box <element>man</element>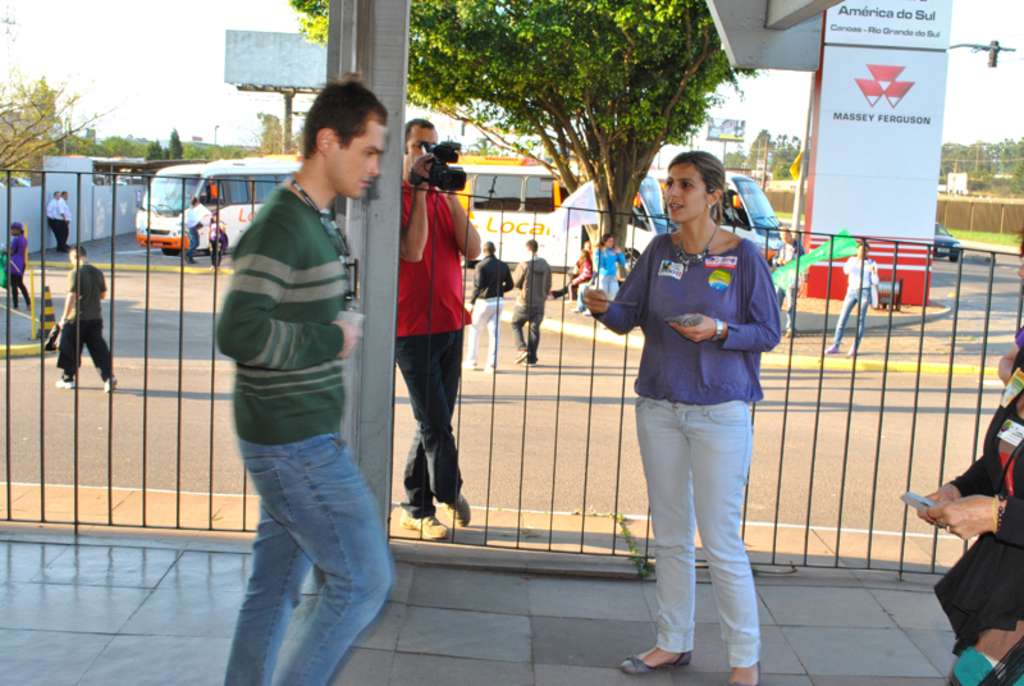
box(215, 73, 394, 685)
